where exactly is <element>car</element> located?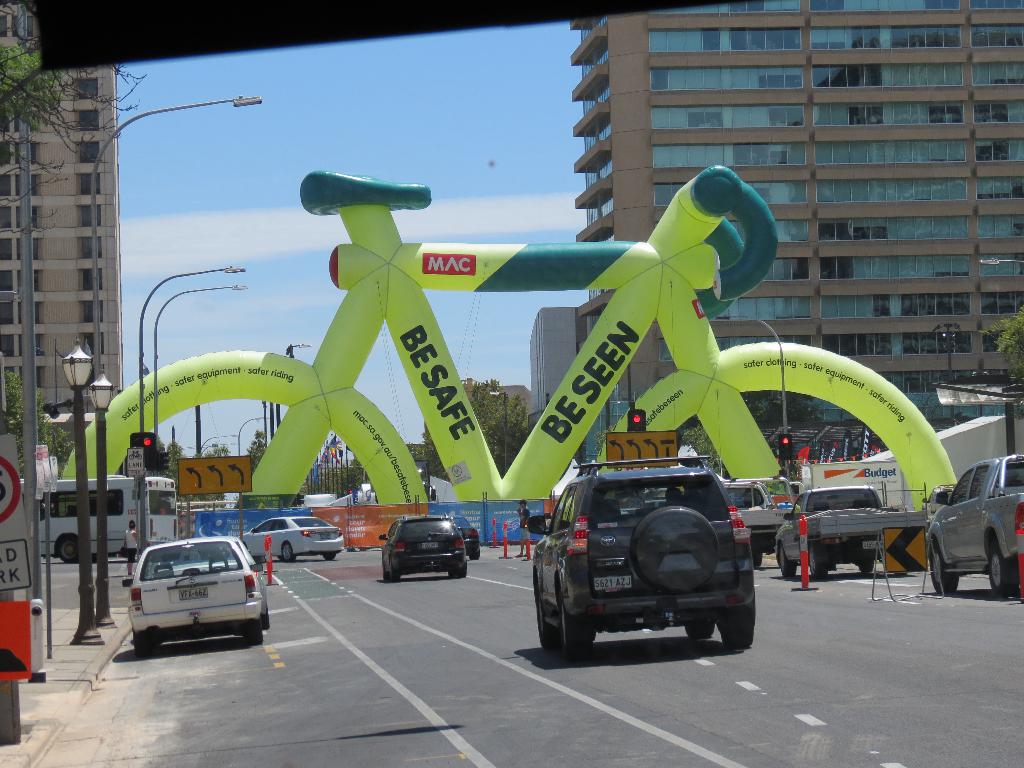
Its bounding box is left=235, top=518, right=344, bottom=564.
